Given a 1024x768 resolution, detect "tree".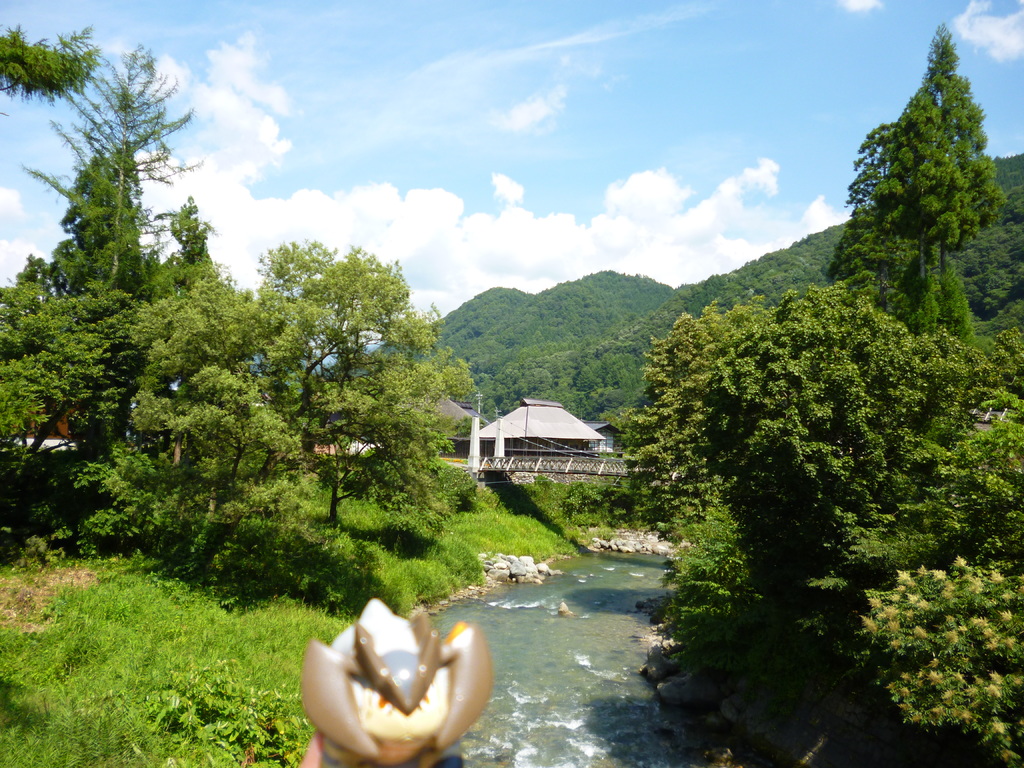
l=0, t=16, r=112, b=118.
